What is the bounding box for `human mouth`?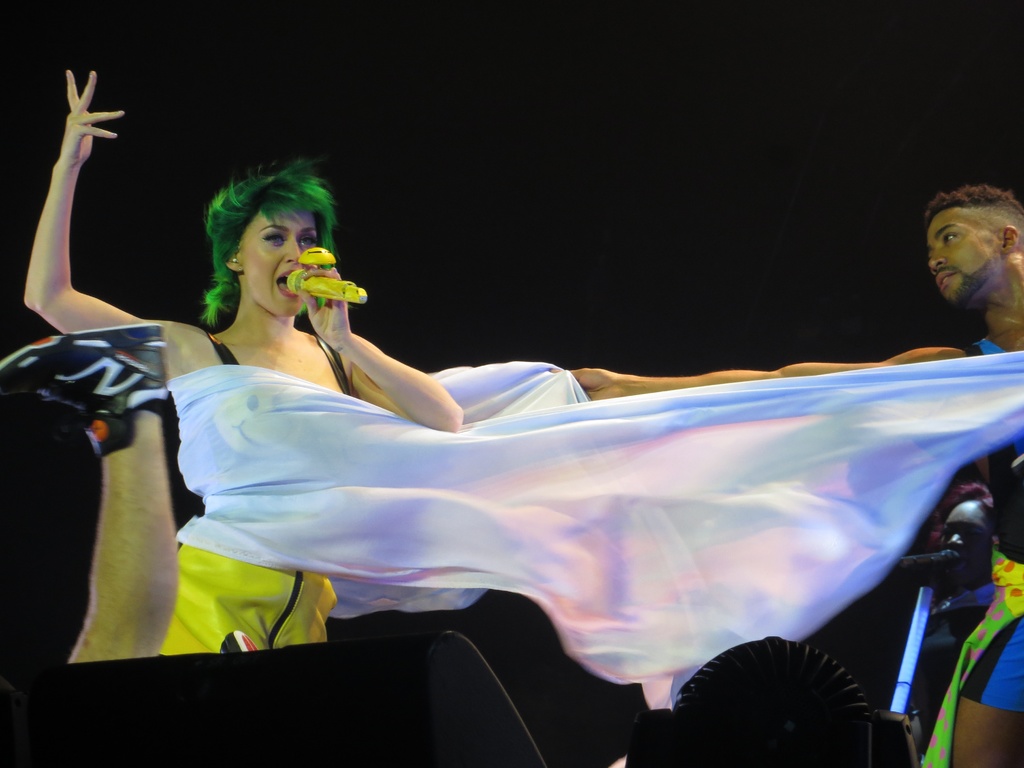
left=940, top=270, right=957, bottom=285.
